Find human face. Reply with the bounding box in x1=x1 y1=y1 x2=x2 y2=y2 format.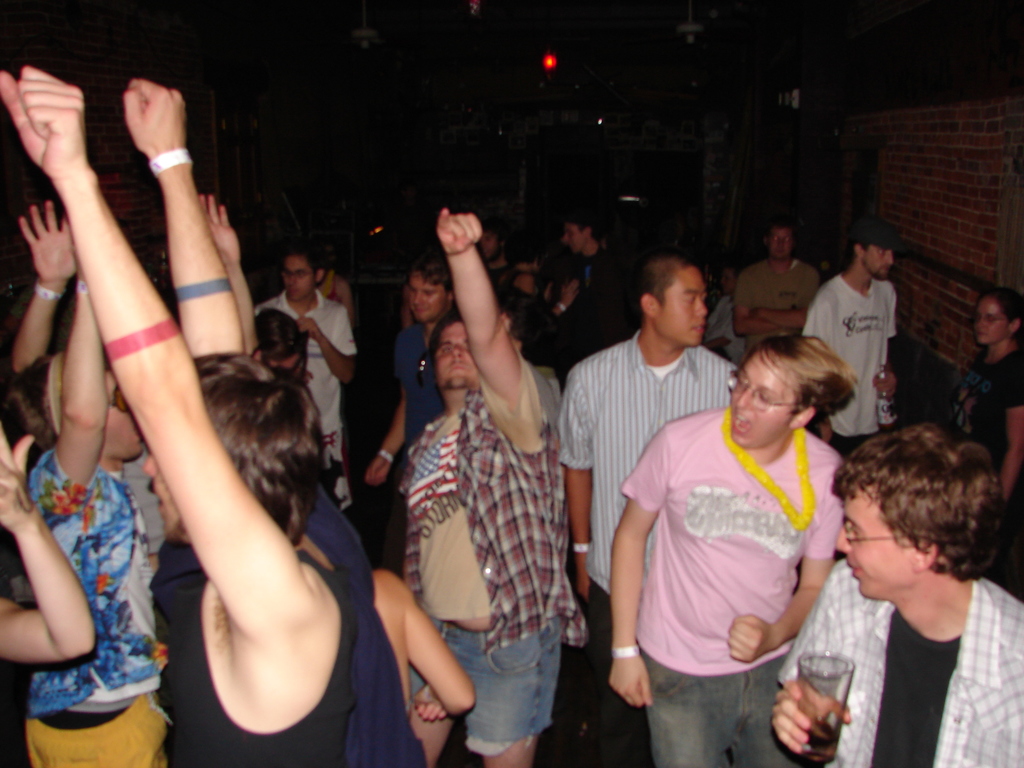
x1=557 y1=224 x2=586 y2=254.
